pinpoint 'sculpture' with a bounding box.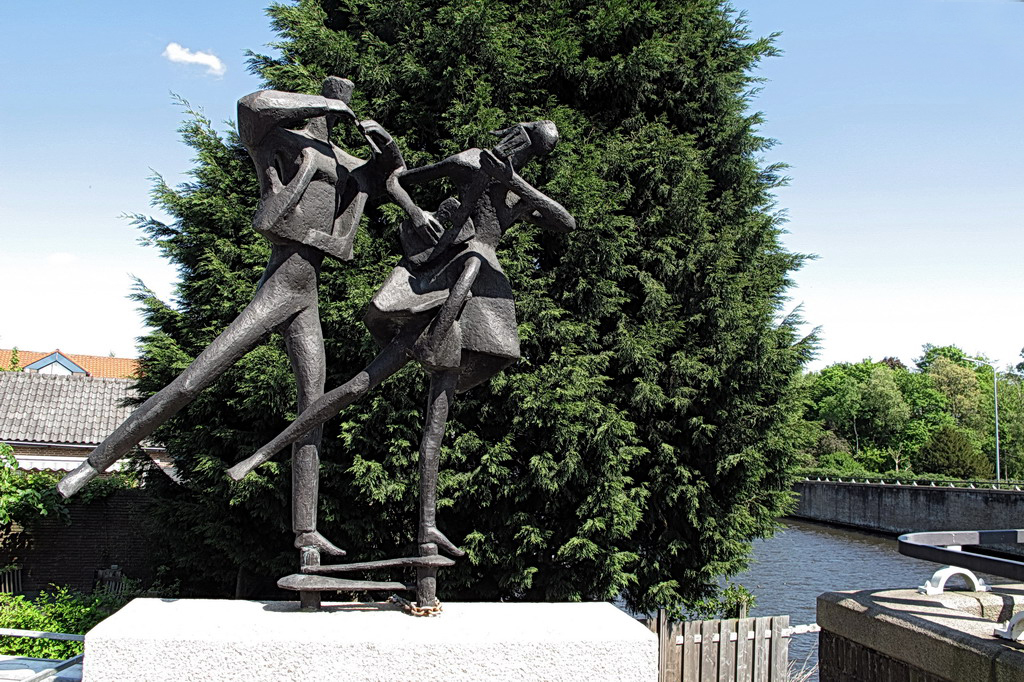
52, 73, 397, 563.
